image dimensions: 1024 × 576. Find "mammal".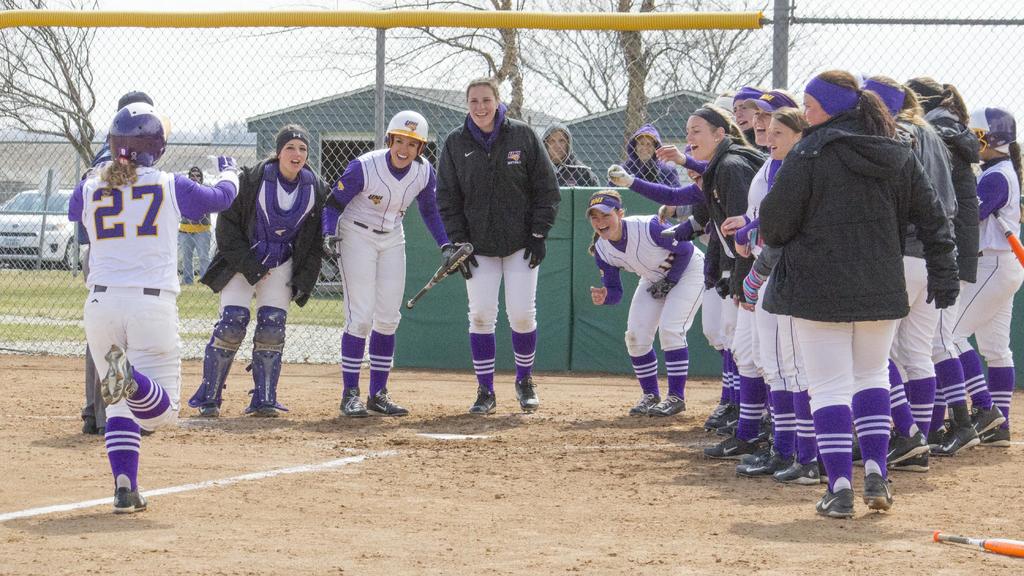
(x1=609, y1=123, x2=684, y2=188).
